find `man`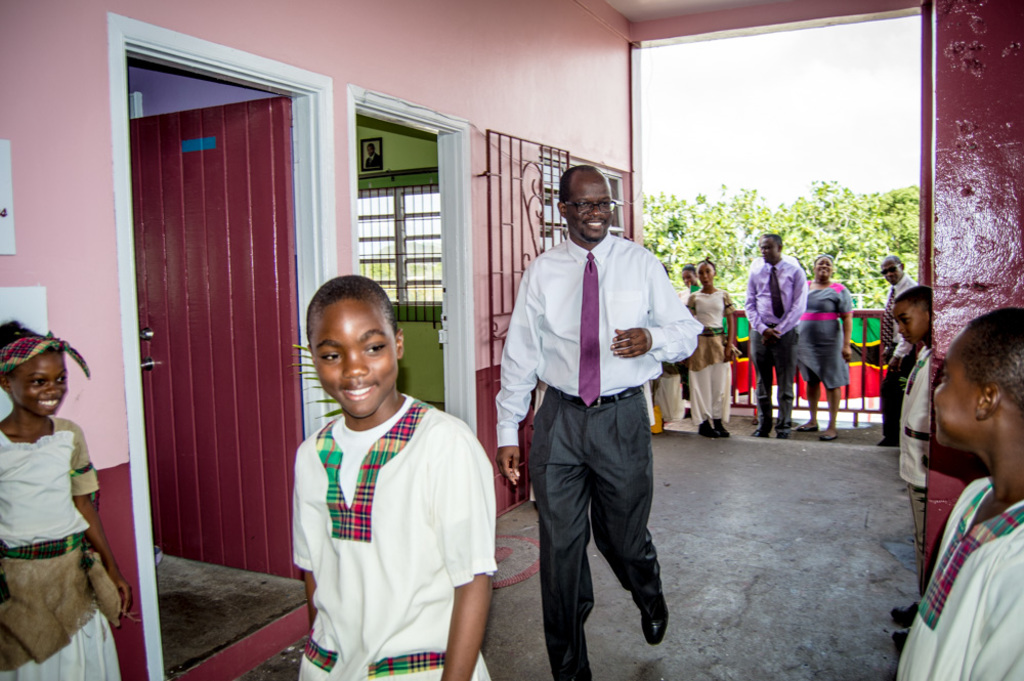
l=504, t=167, r=699, b=668
